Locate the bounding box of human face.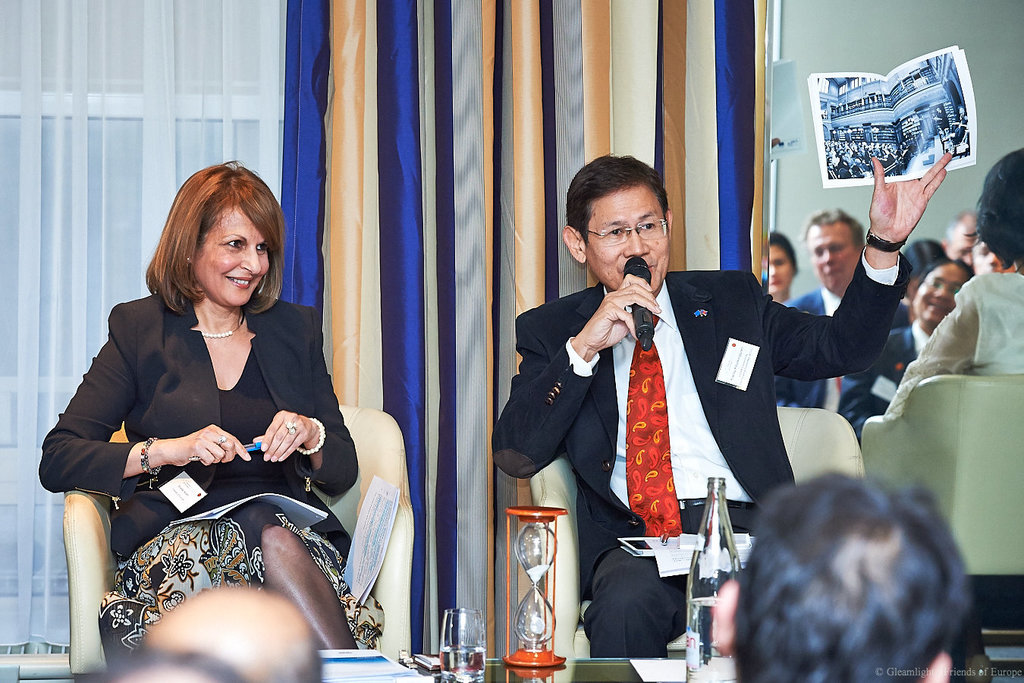
Bounding box: (193, 209, 270, 304).
